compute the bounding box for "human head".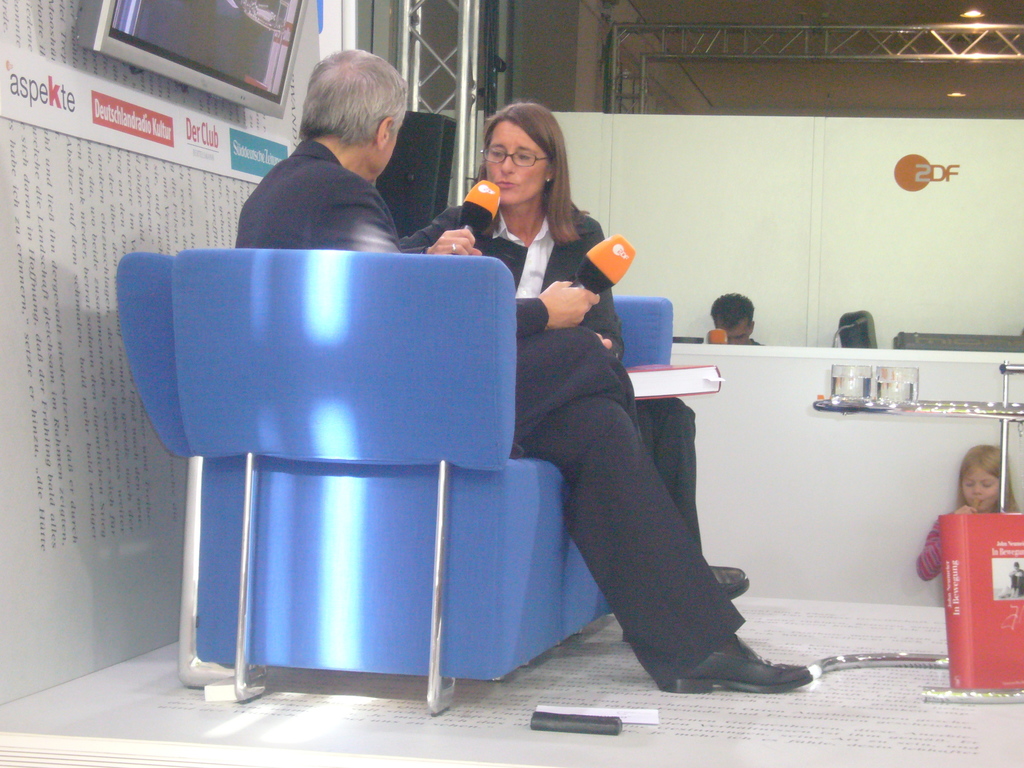
[x1=470, y1=102, x2=573, y2=204].
